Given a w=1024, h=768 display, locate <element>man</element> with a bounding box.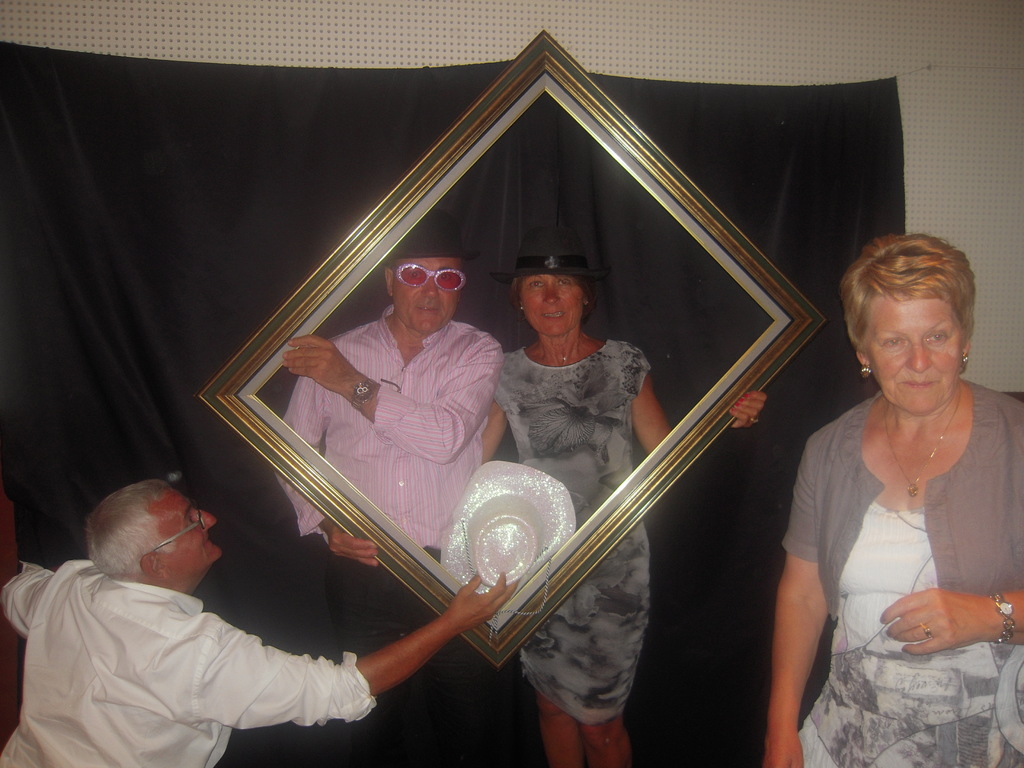
Located: [x1=248, y1=211, x2=527, y2=623].
